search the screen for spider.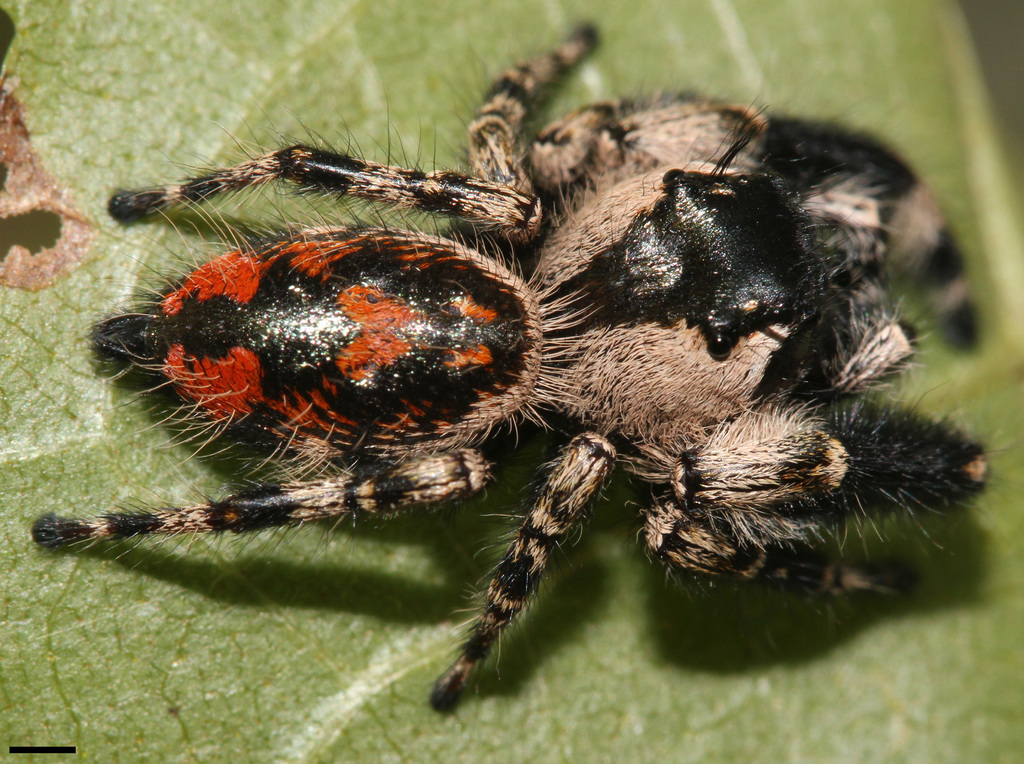
Found at [left=29, top=18, right=1023, bottom=717].
